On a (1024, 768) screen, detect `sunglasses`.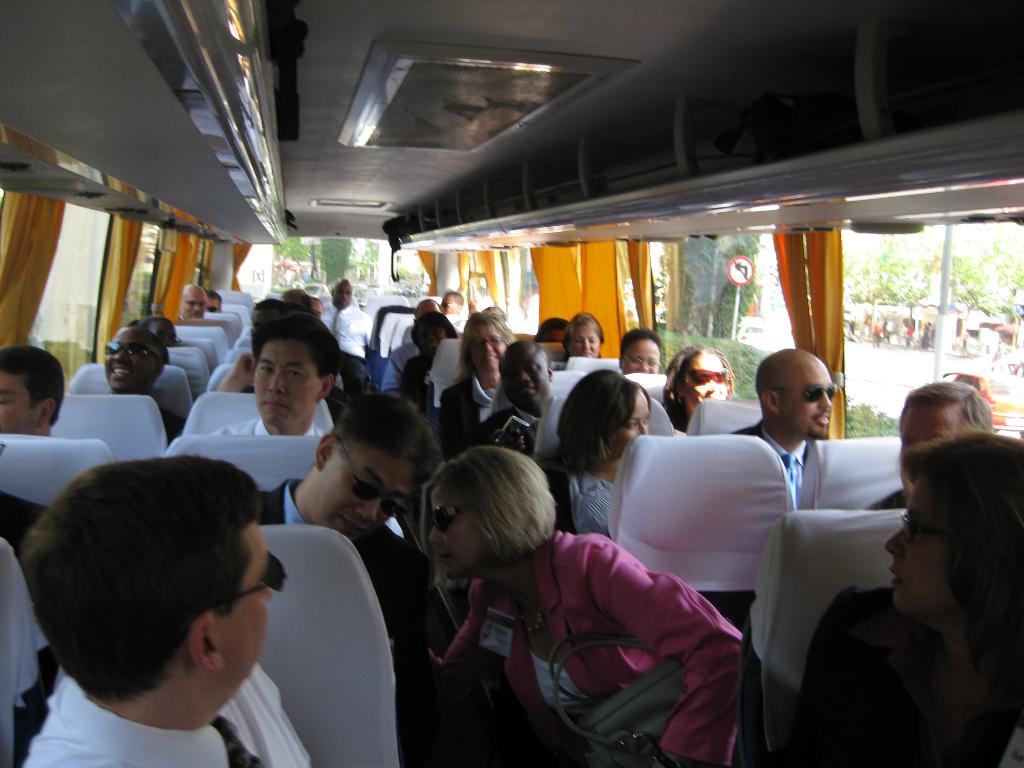
334,435,415,520.
